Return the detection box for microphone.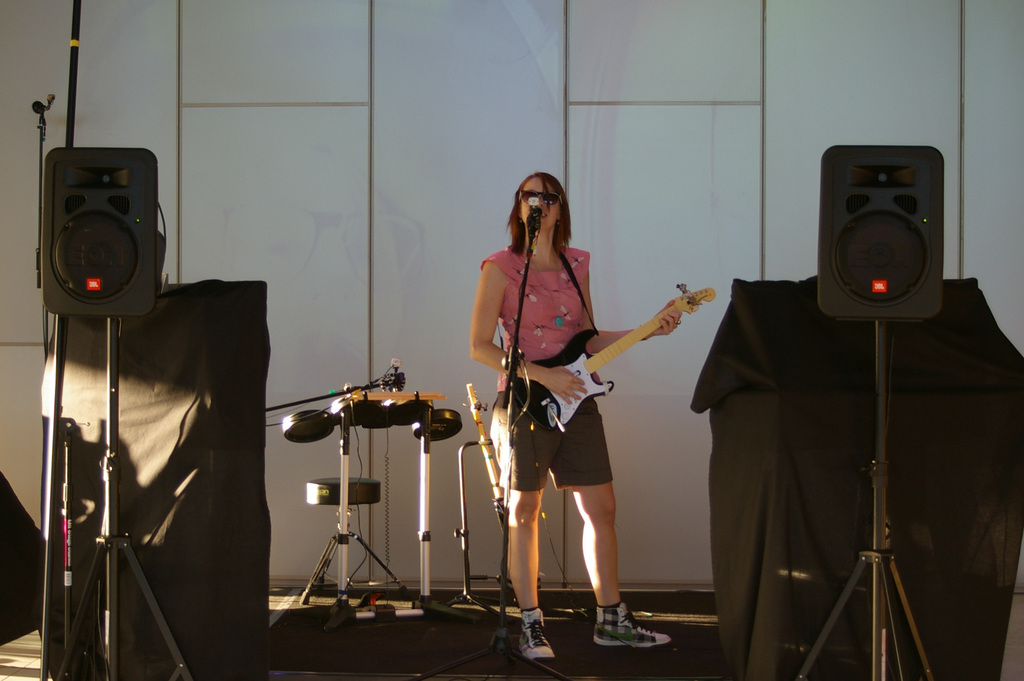
<box>525,207,542,234</box>.
